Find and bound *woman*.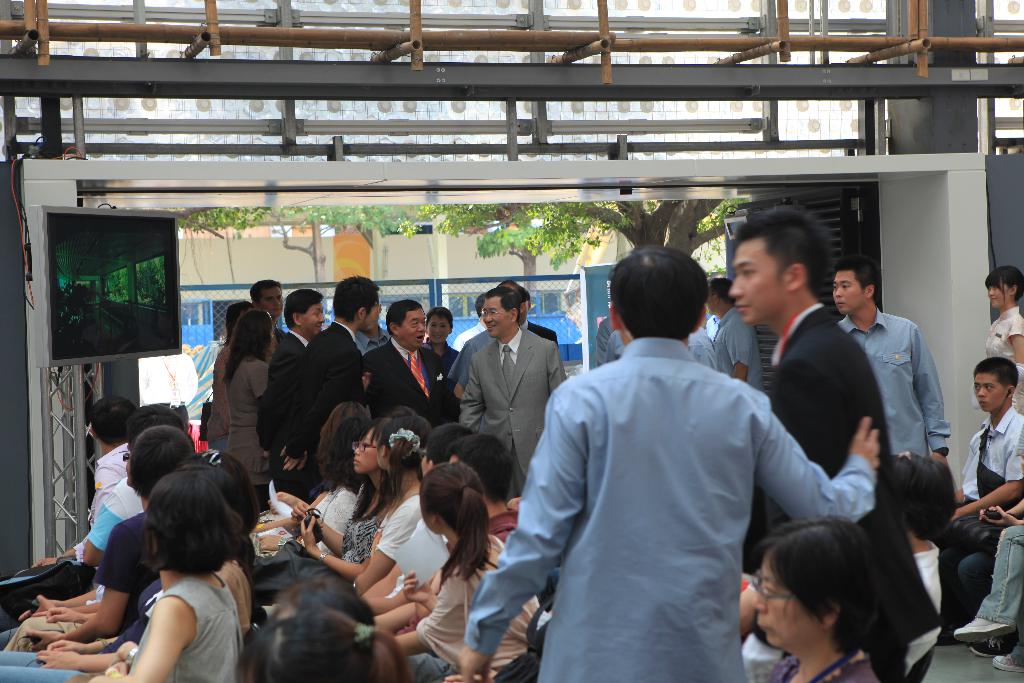
Bound: bbox=[756, 517, 908, 682].
